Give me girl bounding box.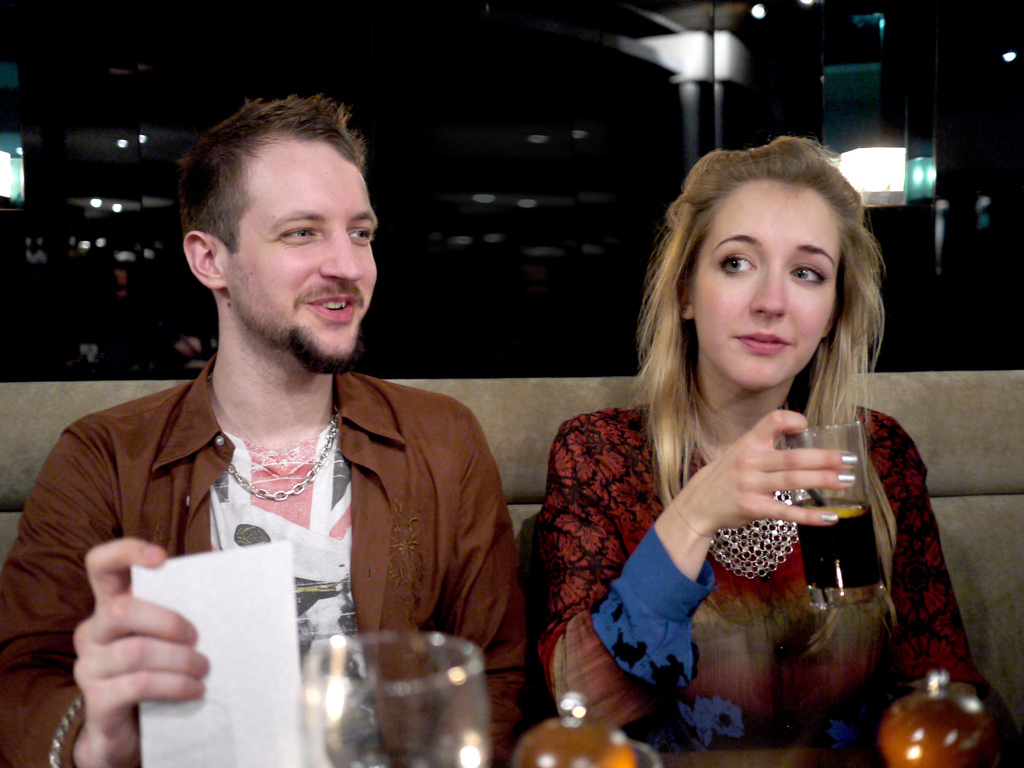
Rect(537, 137, 983, 753).
